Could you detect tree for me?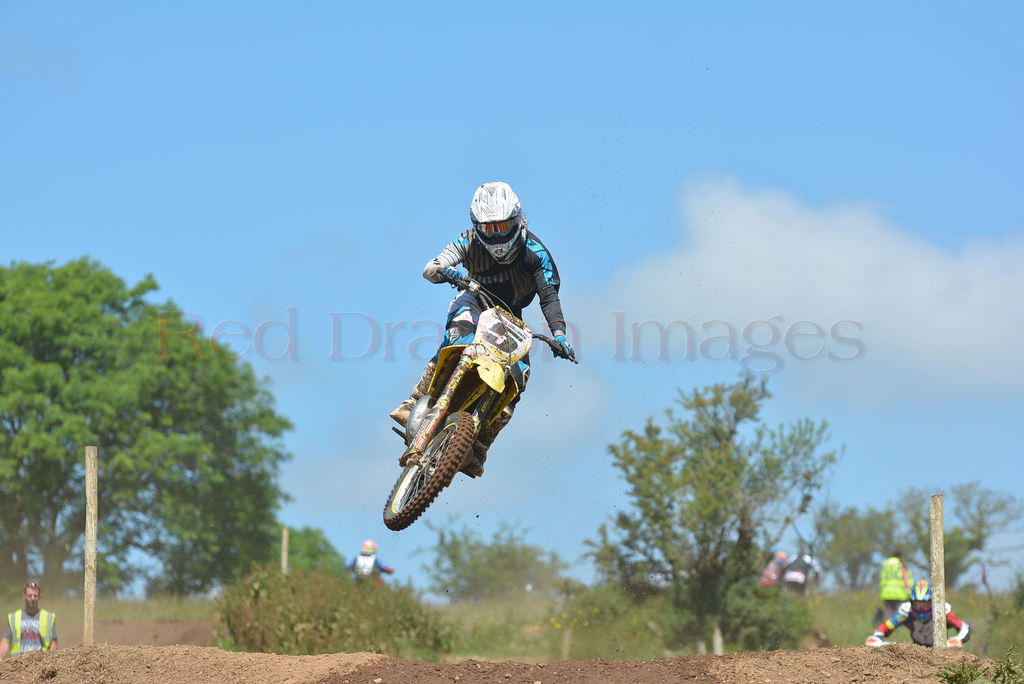
Detection result: 805, 482, 1023, 617.
